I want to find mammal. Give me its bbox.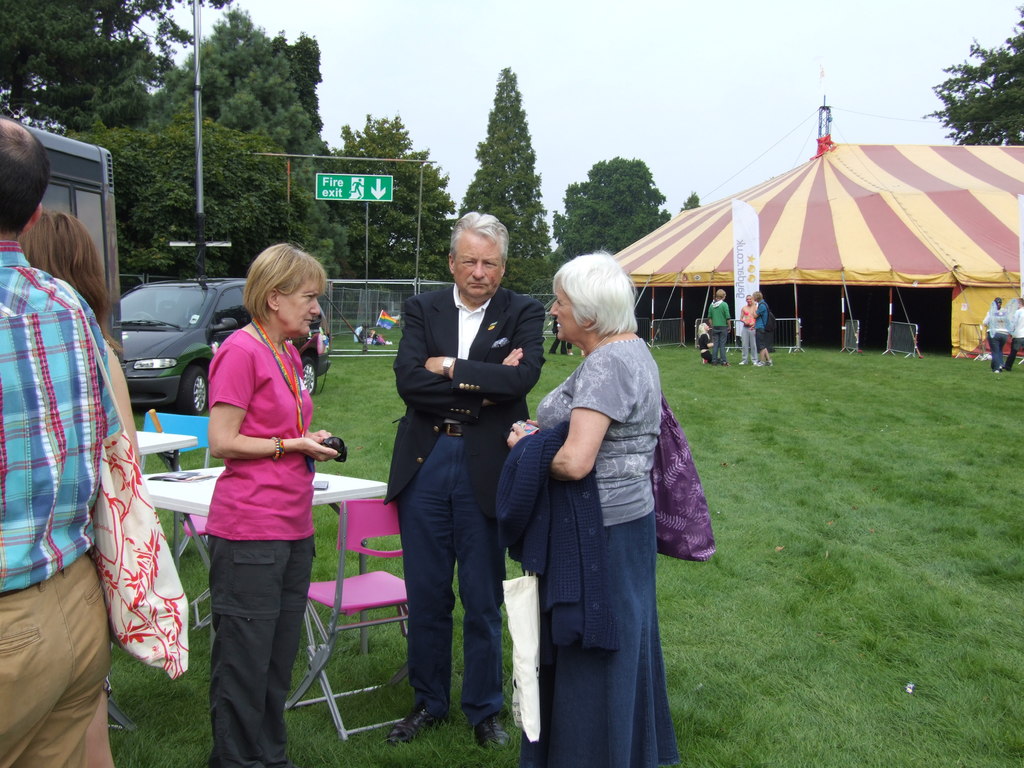
x1=749 y1=288 x2=773 y2=364.
